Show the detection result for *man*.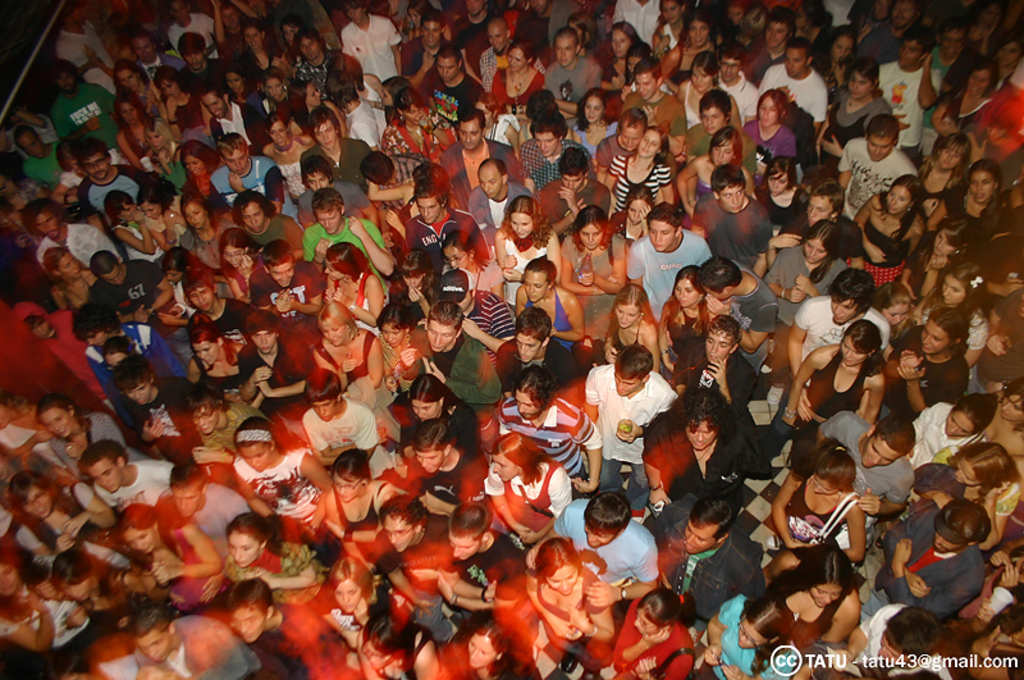
(left=51, top=59, right=118, bottom=150).
